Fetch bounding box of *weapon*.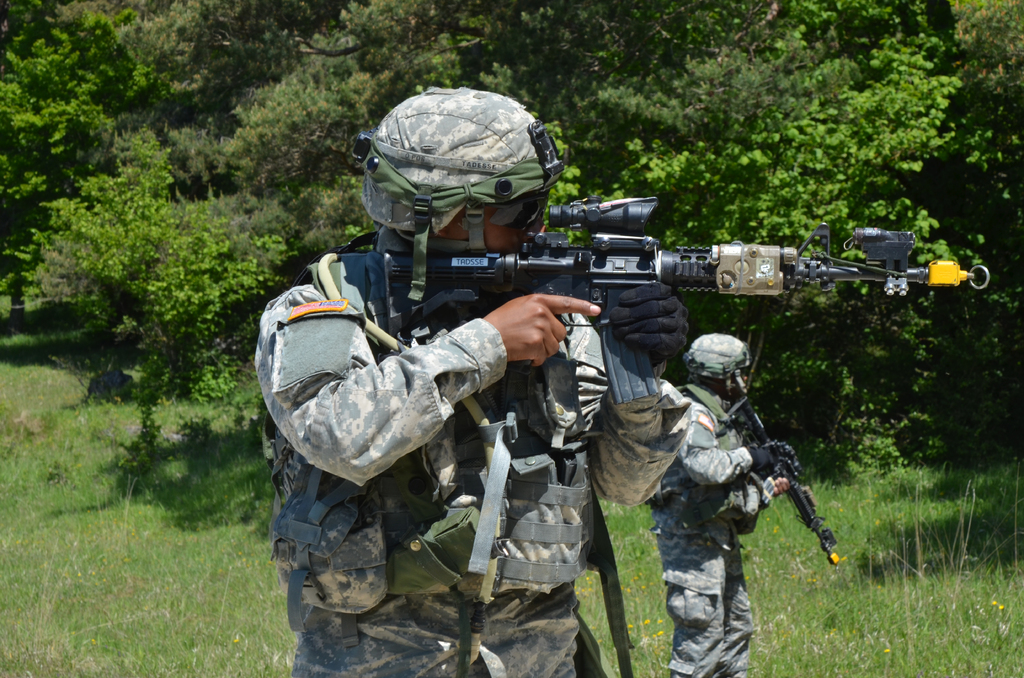
Bbox: x1=719 y1=392 x2=838 y2=570.
